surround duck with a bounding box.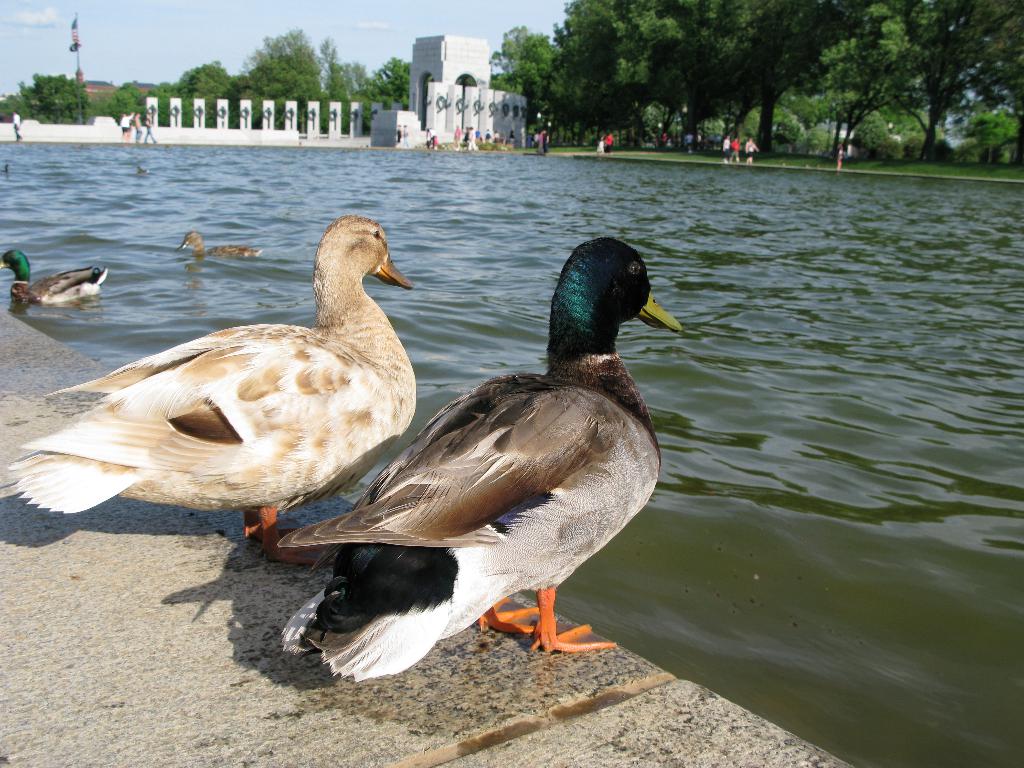
BBox(0, 241, 110, 317).
